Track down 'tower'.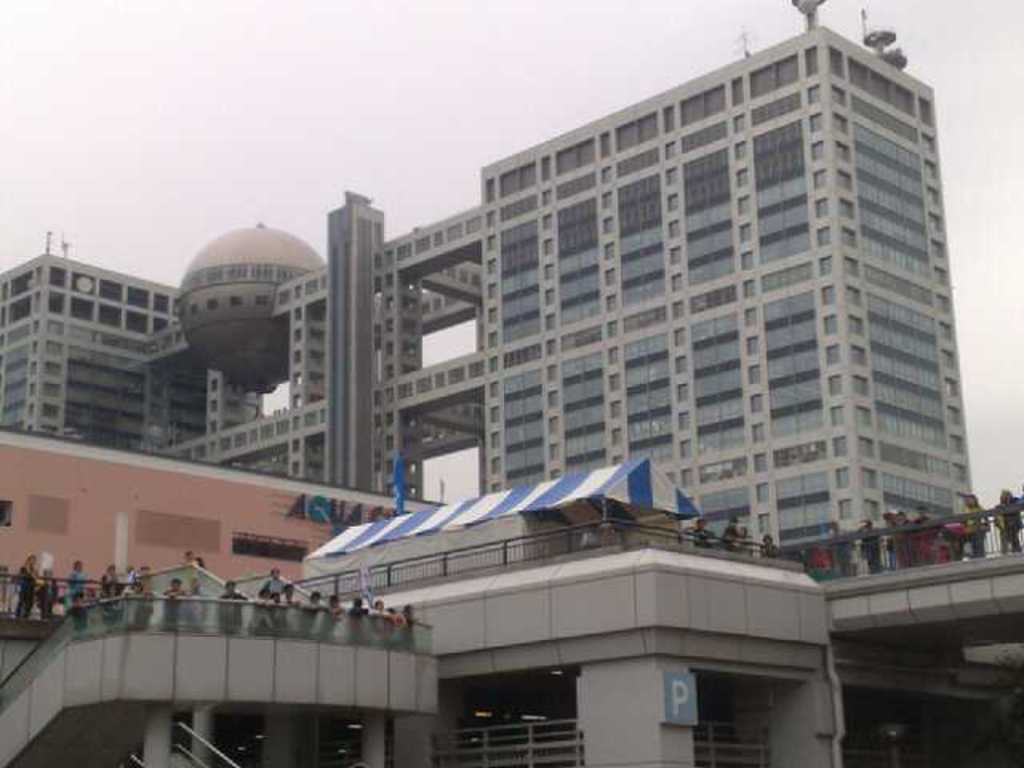
Tracked to rect(0, 0, 971, 552).
